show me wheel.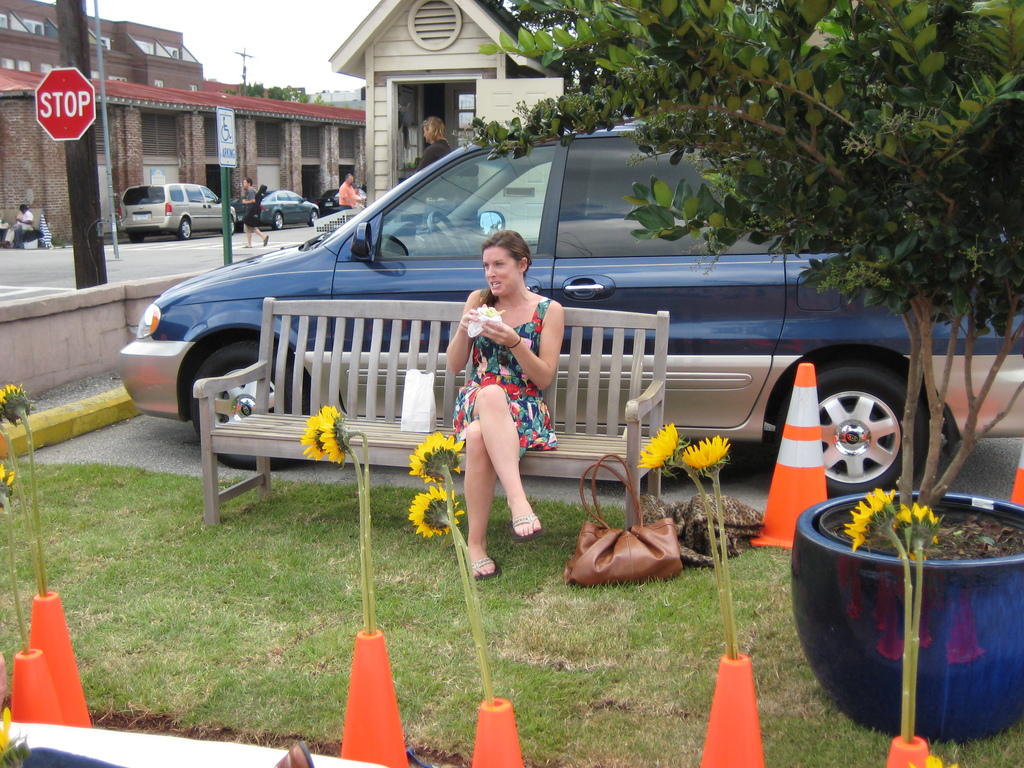
wheel is here: box=[772, 351, 915, 511].
